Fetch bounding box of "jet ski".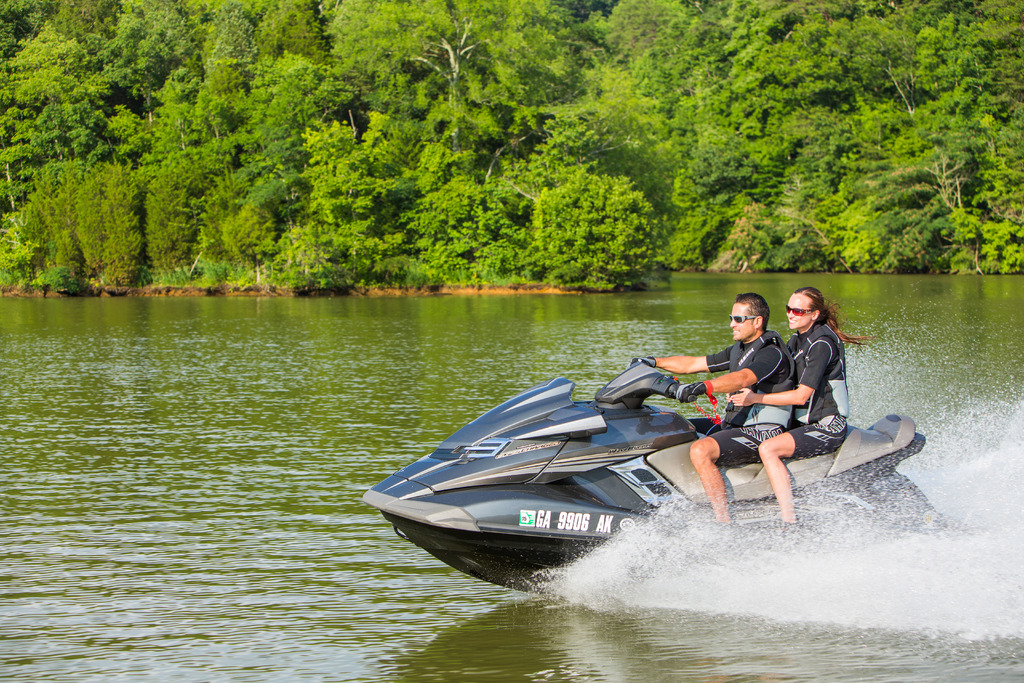
Bbox: {"left": 368, "top": 354, "right": 940, "bottom": 593}.
